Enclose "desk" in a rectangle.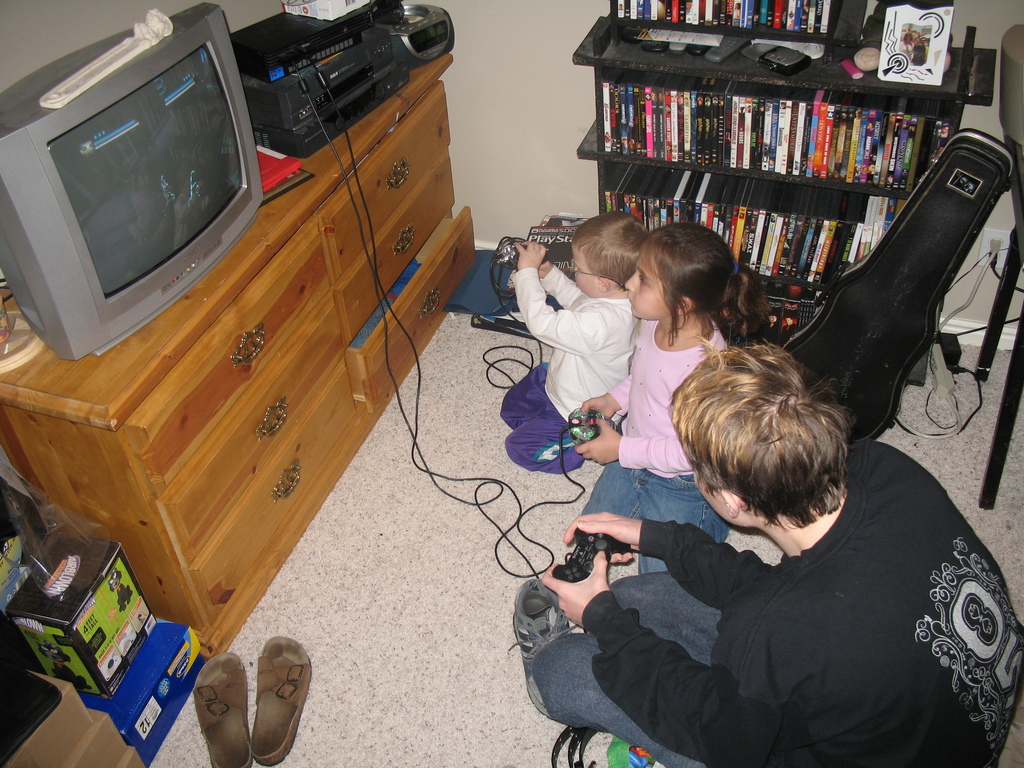
(0, 127, 475, 646).
